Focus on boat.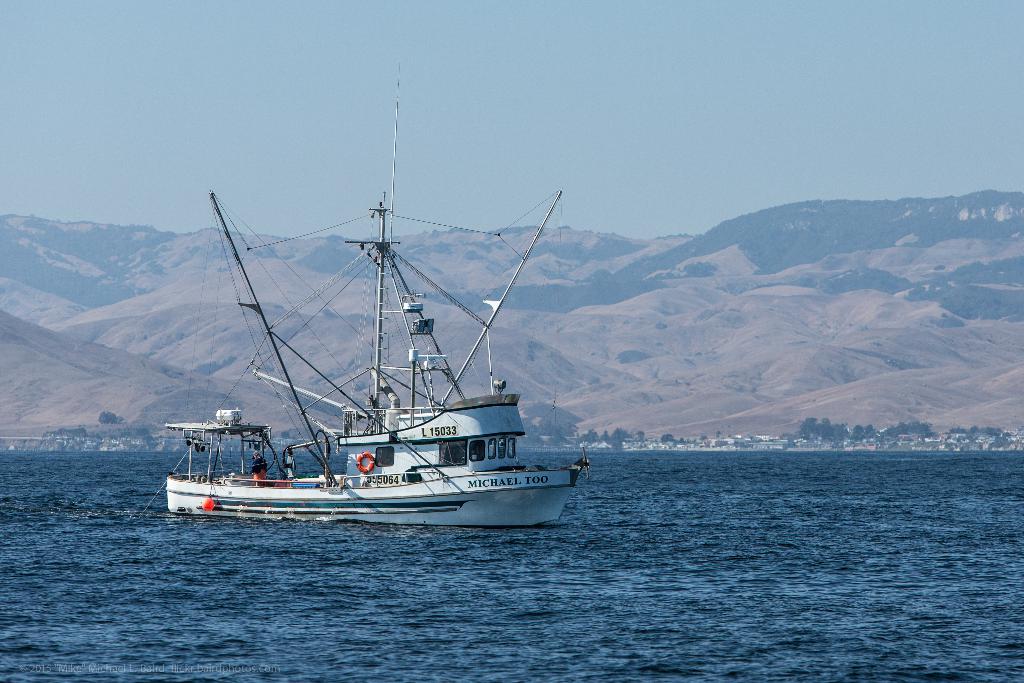
Focused at [x1=169, y1=135, x2=627, y2=557].
